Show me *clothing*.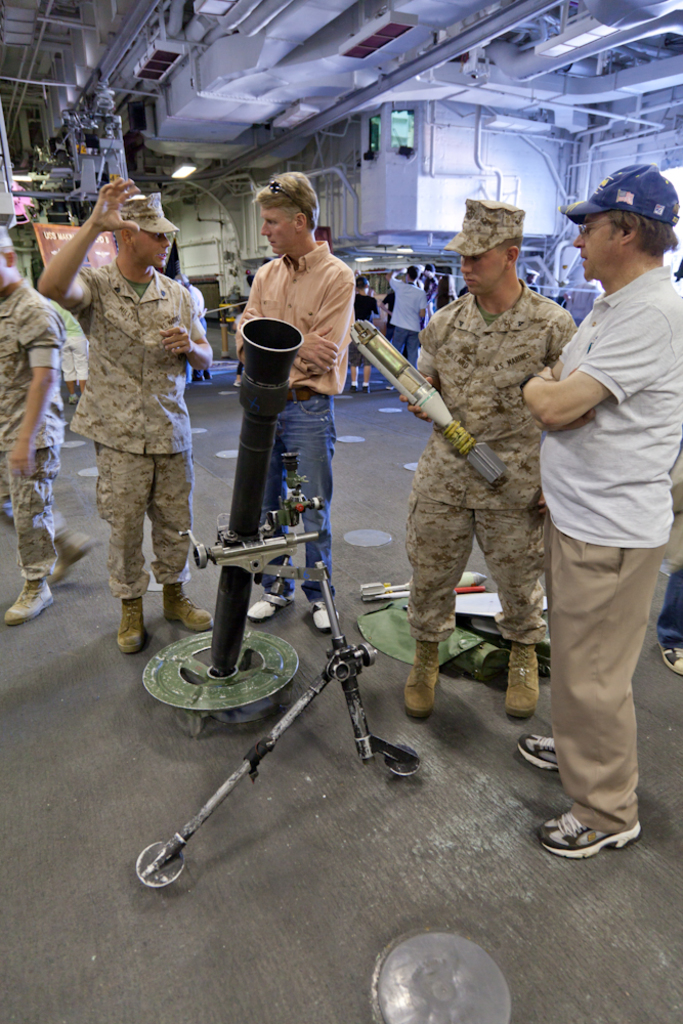
*clothing* is here: {"x1": 383, "y1": 275, "x2": 429, "y2": 376}.
